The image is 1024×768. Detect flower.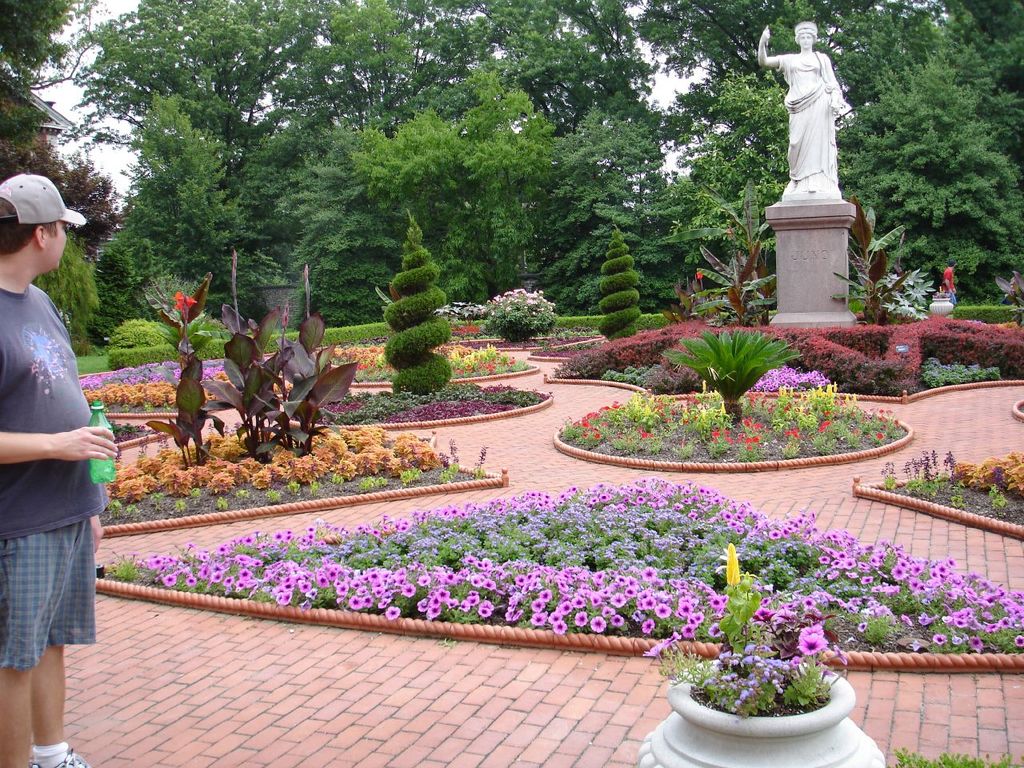
Detection: region(795, 635, 830, 657).
